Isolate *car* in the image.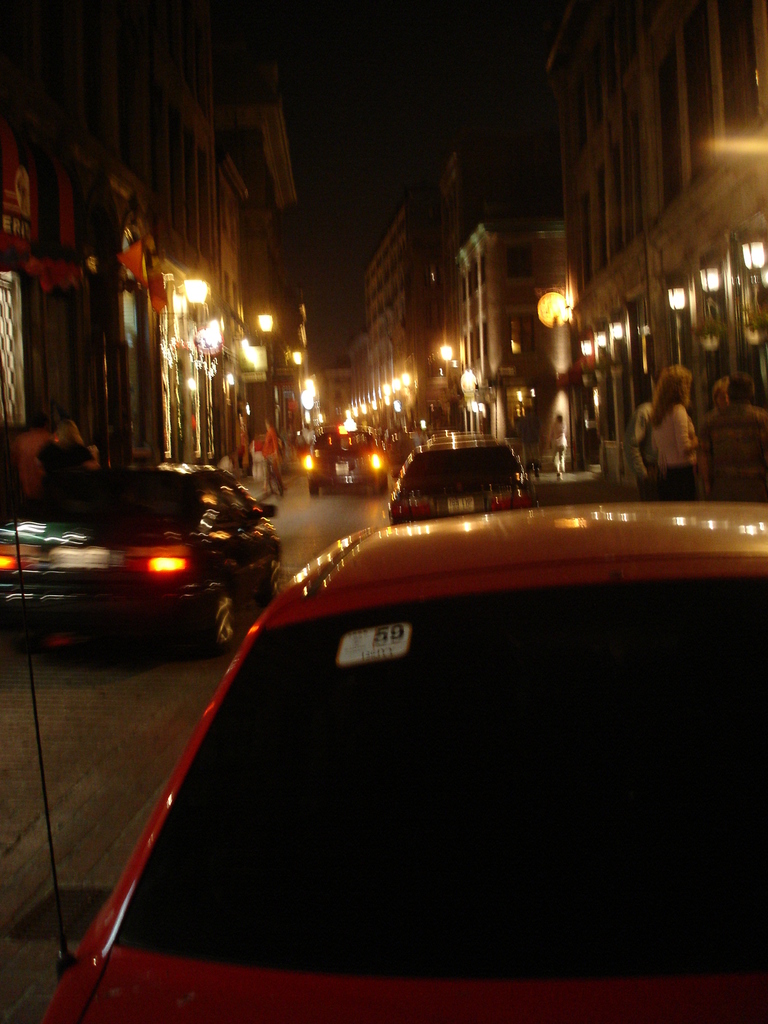
Isolated region: BBox(15, 458, 292, 654).
